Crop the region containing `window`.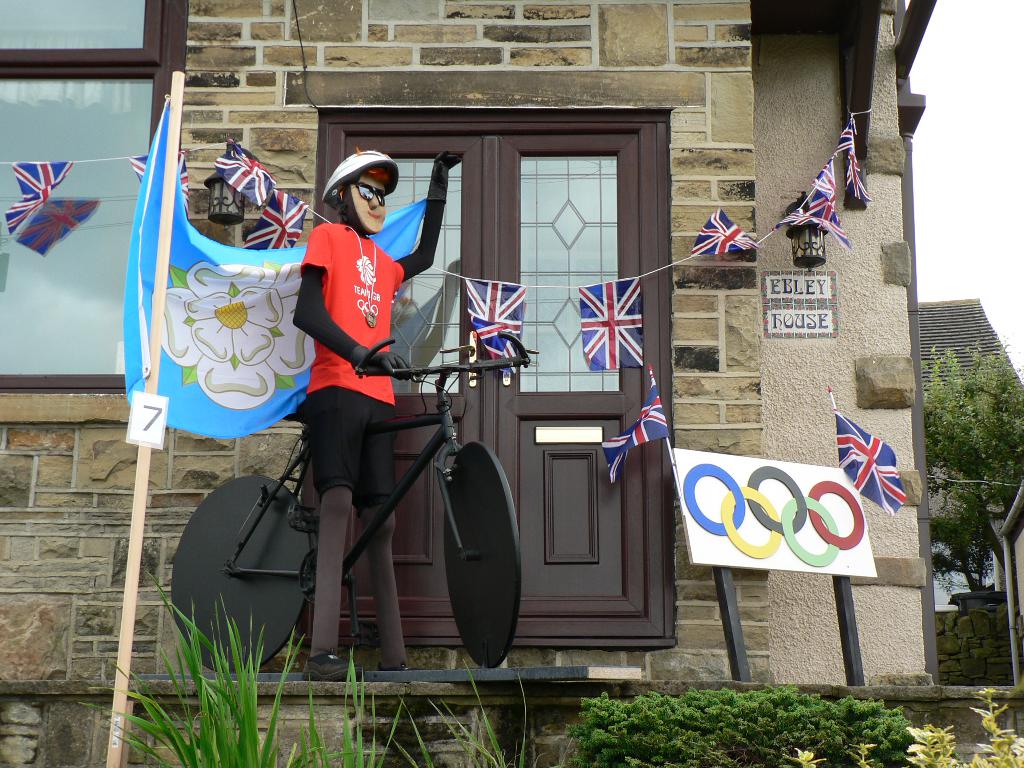
Crop region: bbox=(0, 0, 163, 63).
